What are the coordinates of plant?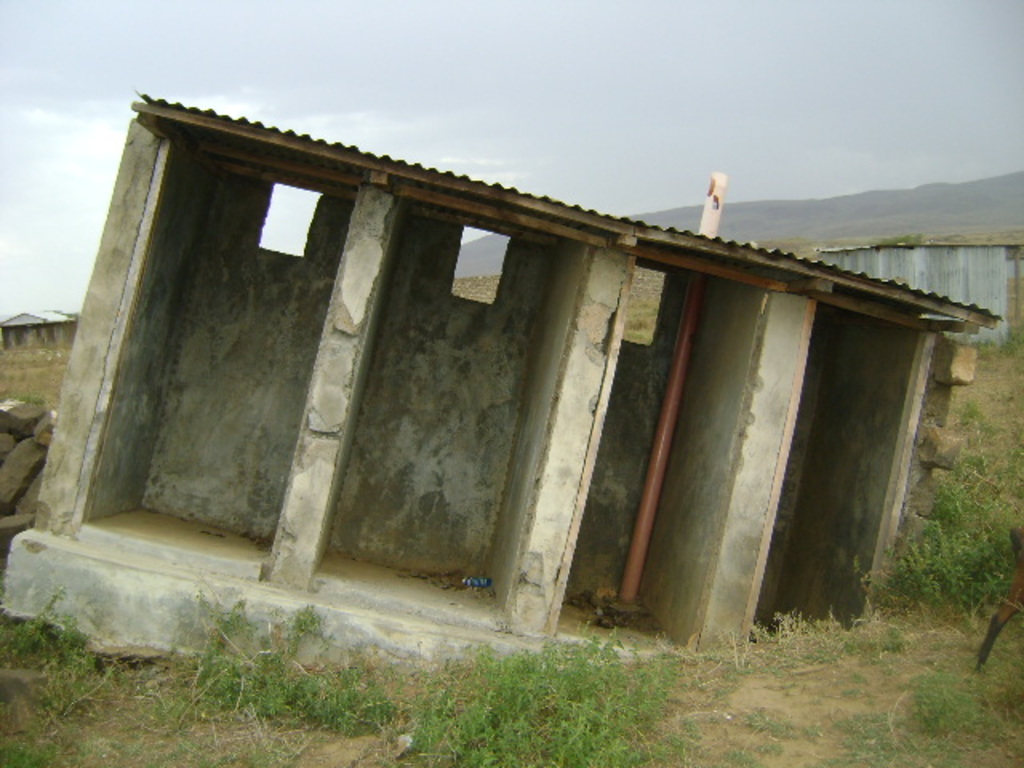
(x1=0, y1=323, x2=80, y2=422).
